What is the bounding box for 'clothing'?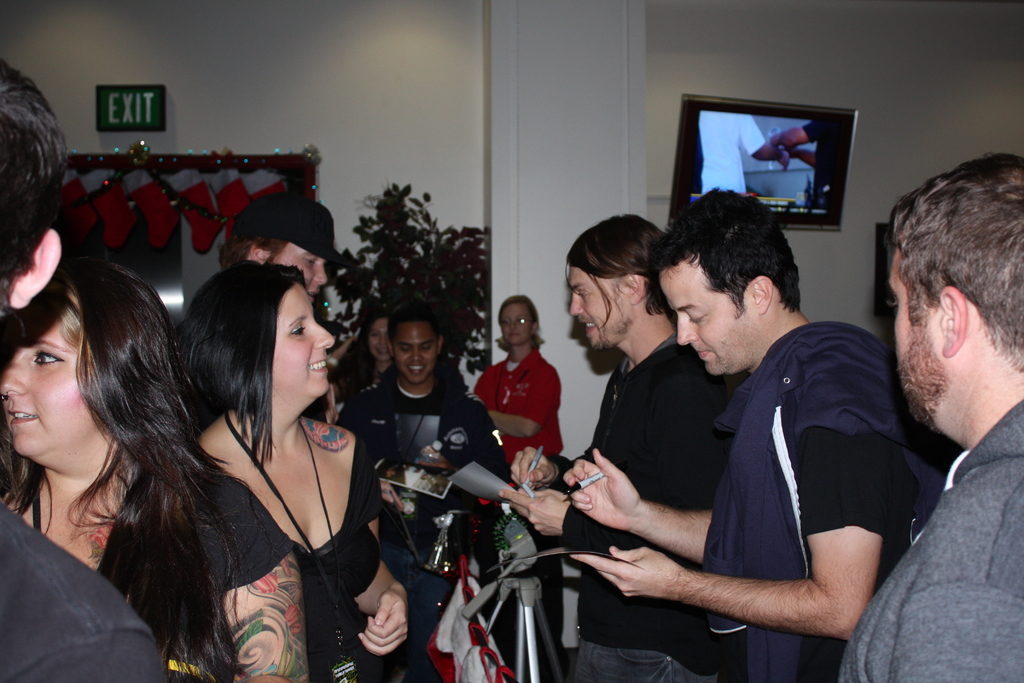
702:313:967:682.
